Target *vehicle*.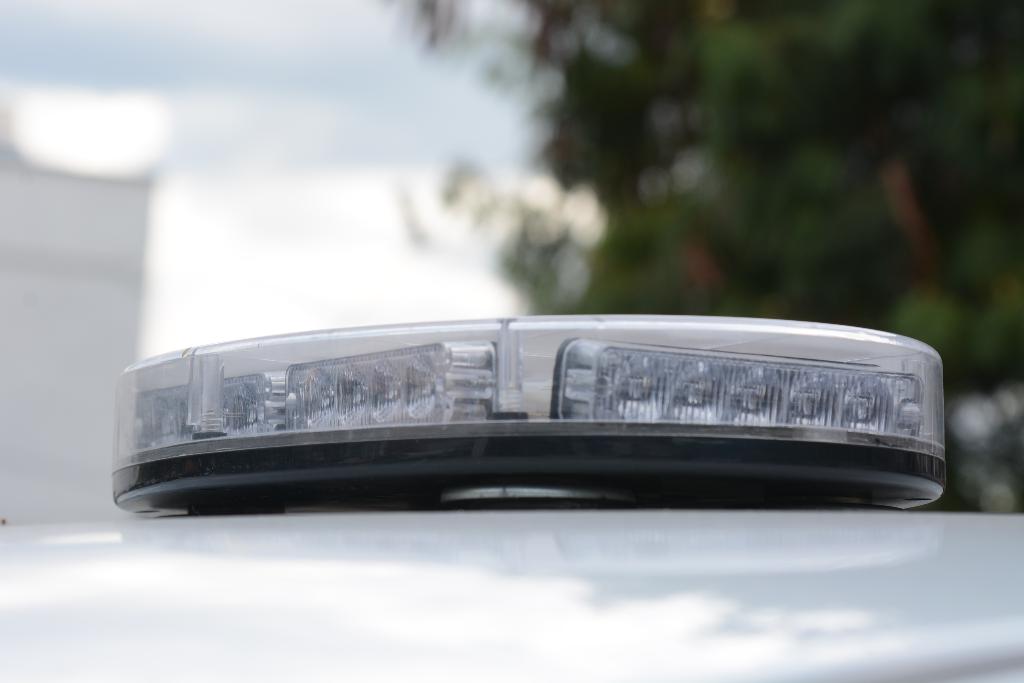
Target region: box(0, 303, 1023, 682).
